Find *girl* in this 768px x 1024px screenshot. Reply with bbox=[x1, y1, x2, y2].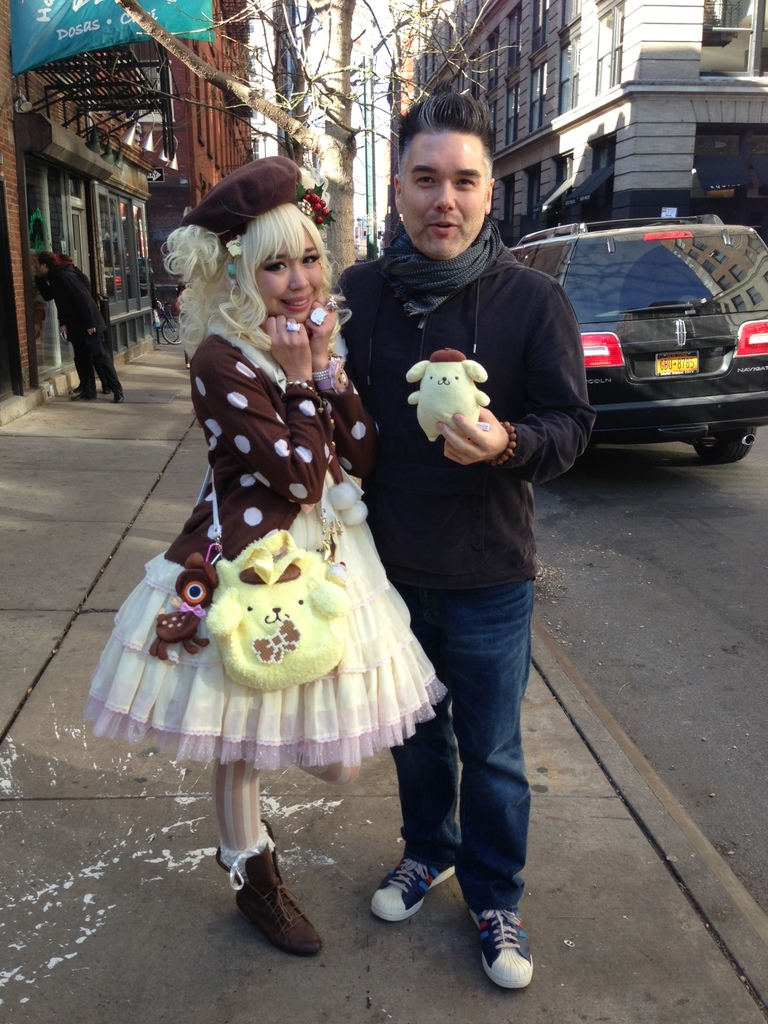
bbox=[79, 149, 450, 966].
